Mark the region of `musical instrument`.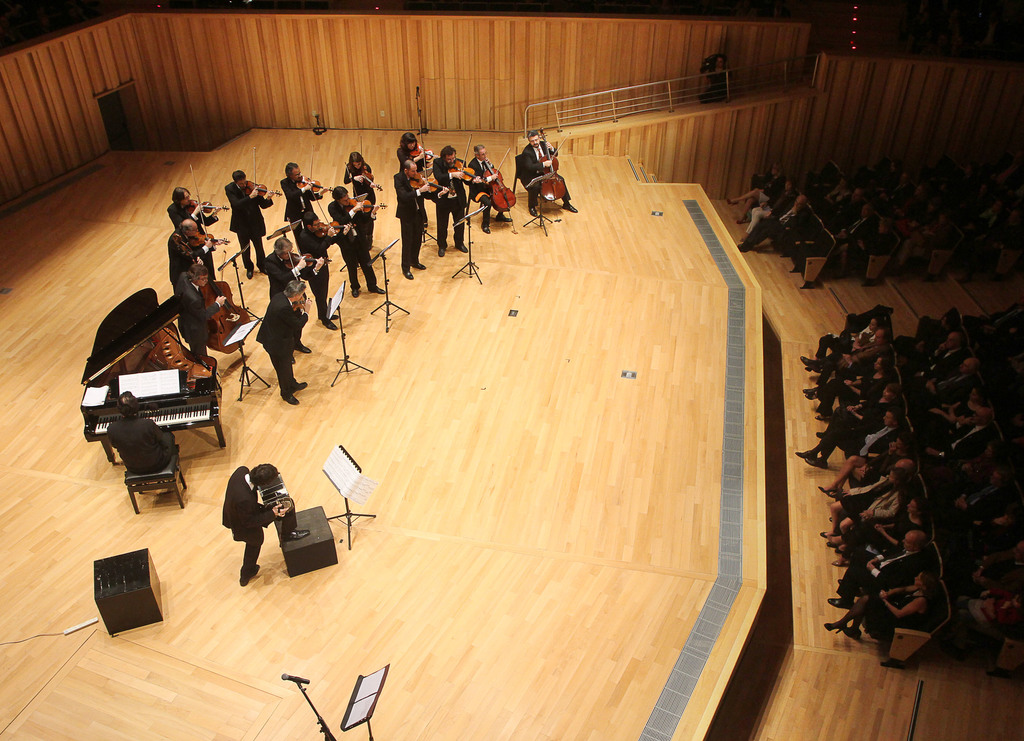
Region: BBox(446, 135, 485, 186).
